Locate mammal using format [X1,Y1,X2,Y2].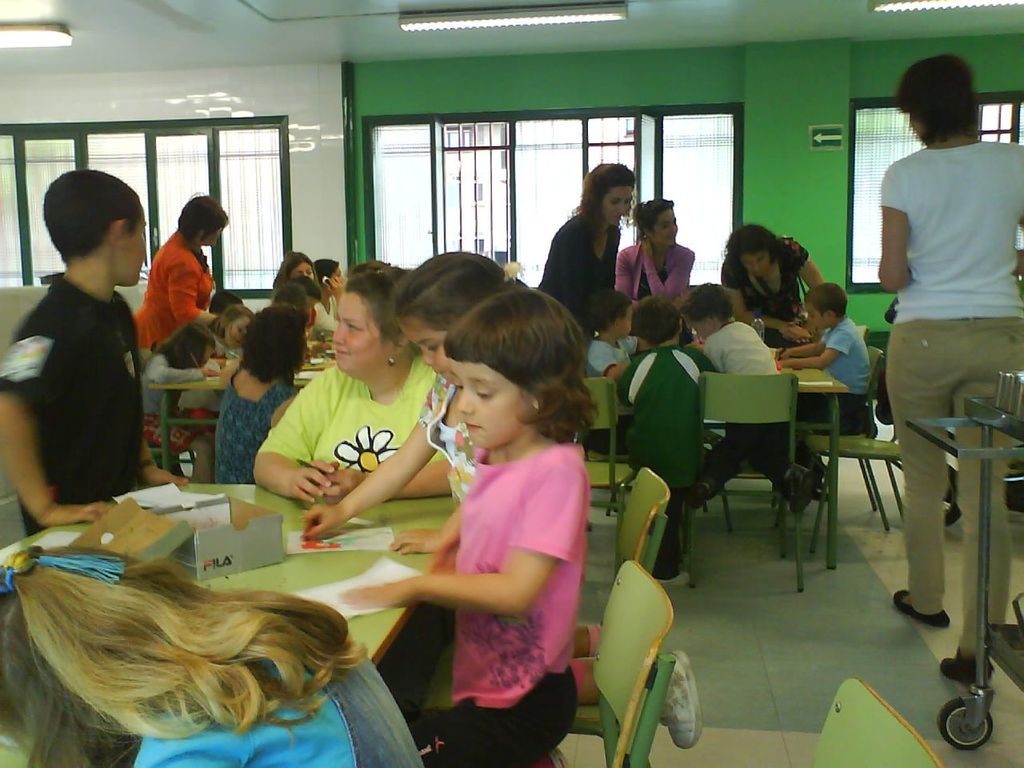
[680,280,818,518].
